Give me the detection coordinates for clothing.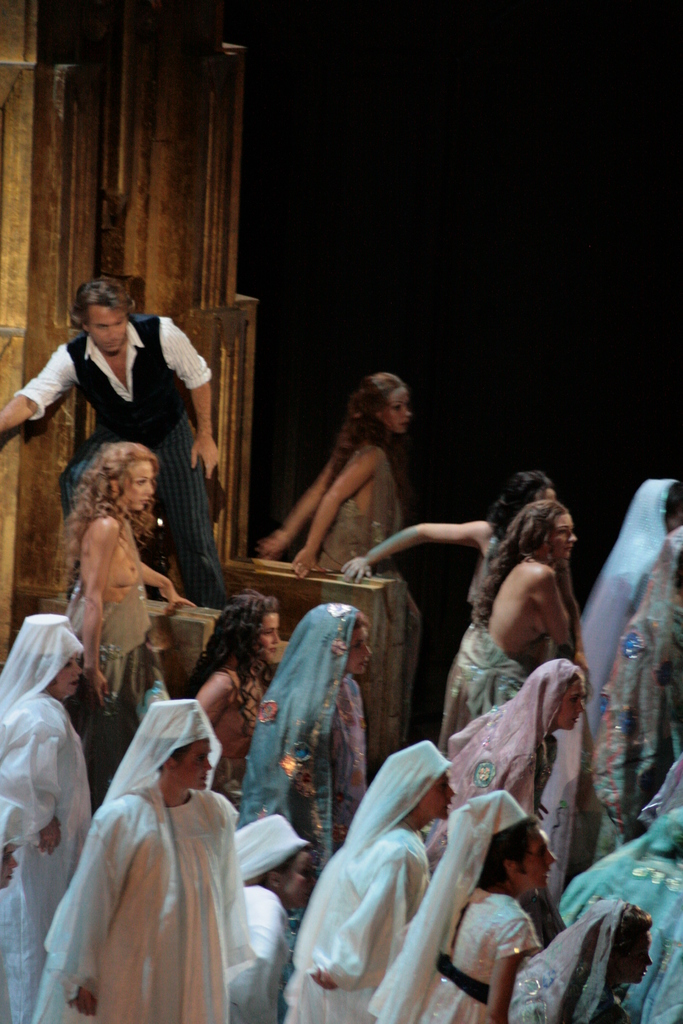
rect(220, 813, 310, 1023).
